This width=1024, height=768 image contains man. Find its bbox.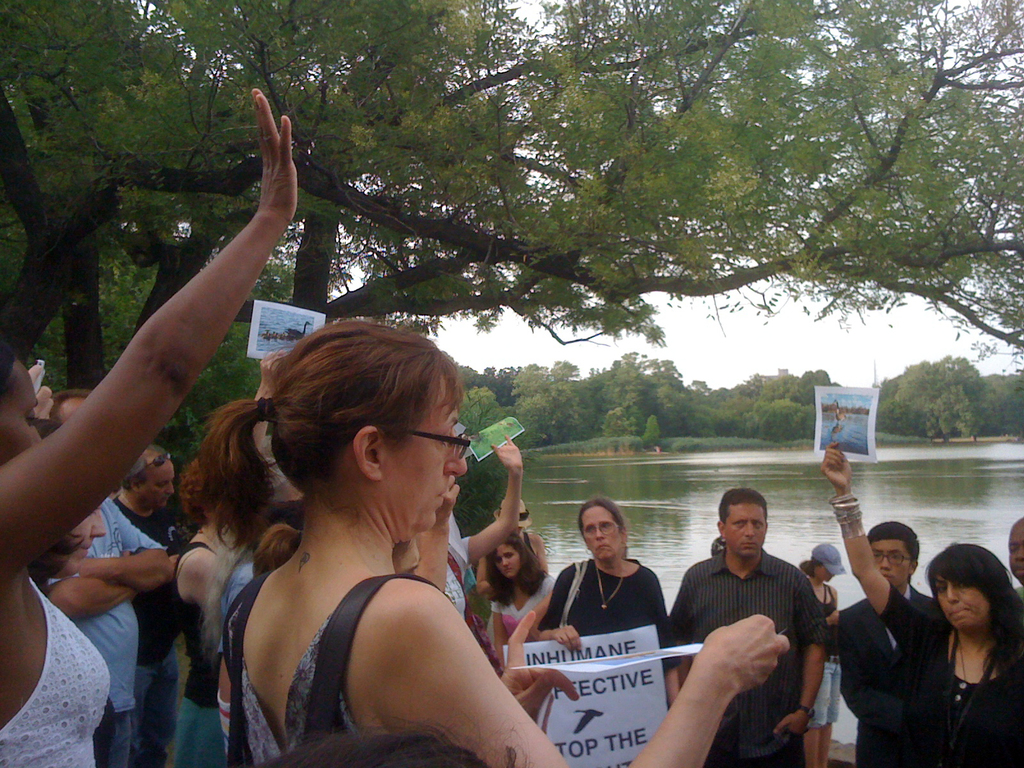
<region>31, 386, 176, 767</region>.
